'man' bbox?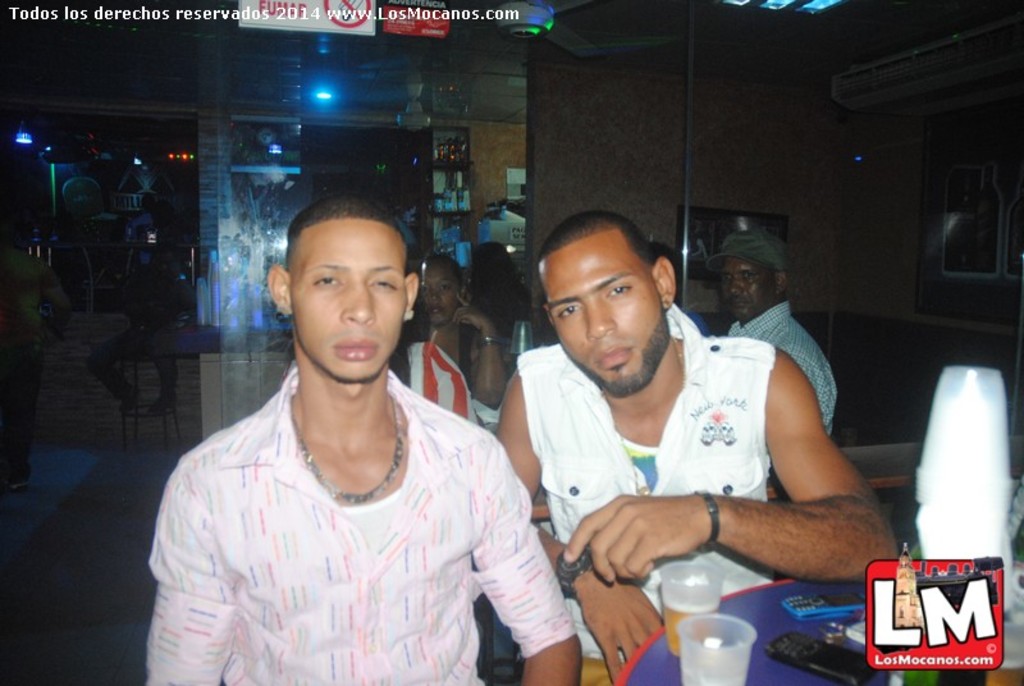
region(710, 228, 844, 486)
